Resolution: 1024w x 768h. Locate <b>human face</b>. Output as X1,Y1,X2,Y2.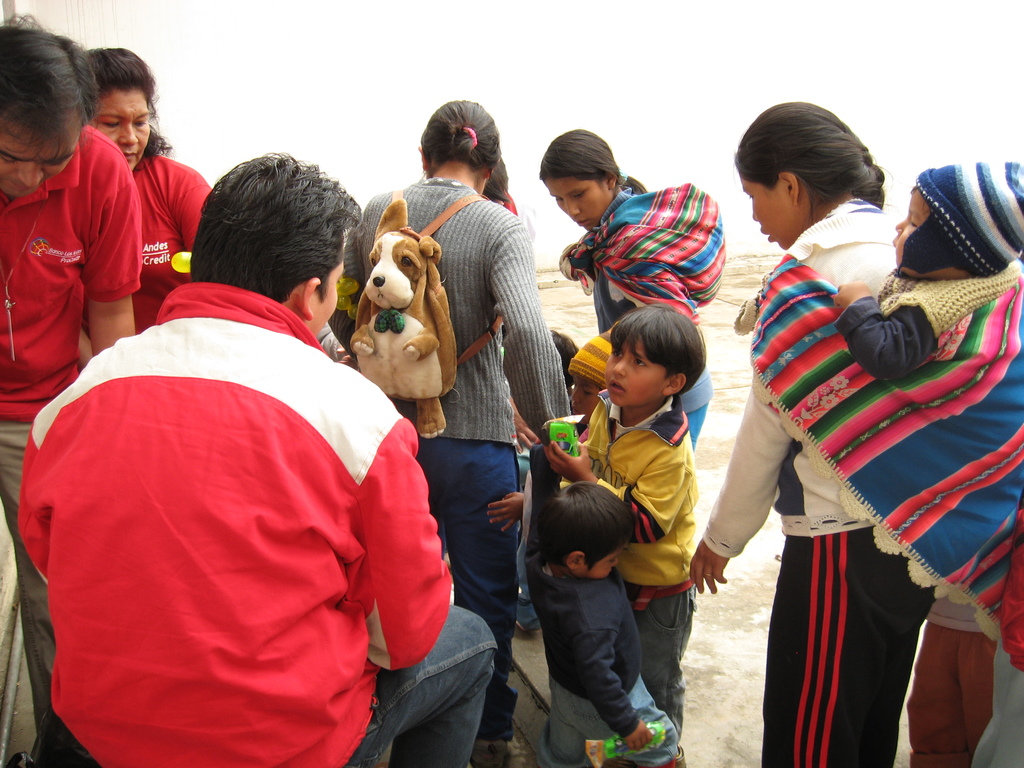
742,177,793,248.
